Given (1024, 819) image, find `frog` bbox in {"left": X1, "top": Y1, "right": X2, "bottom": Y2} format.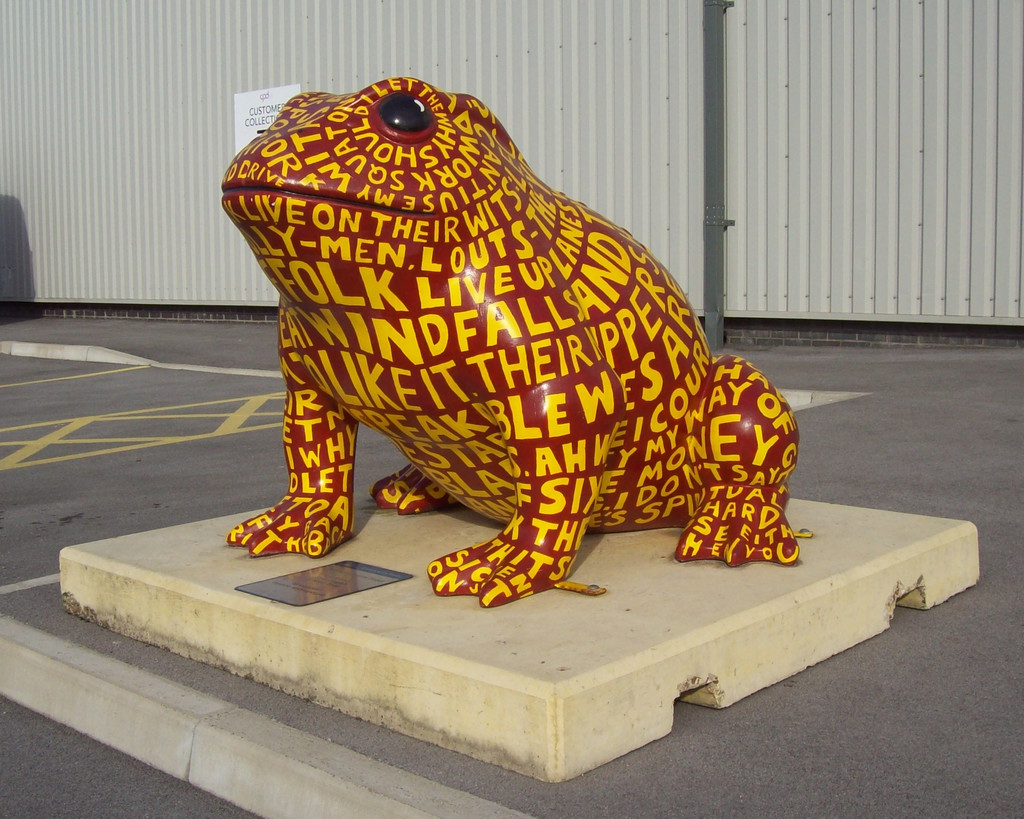
{"left": 218, "top": 72, "right": 802, "bottom": 609}.
